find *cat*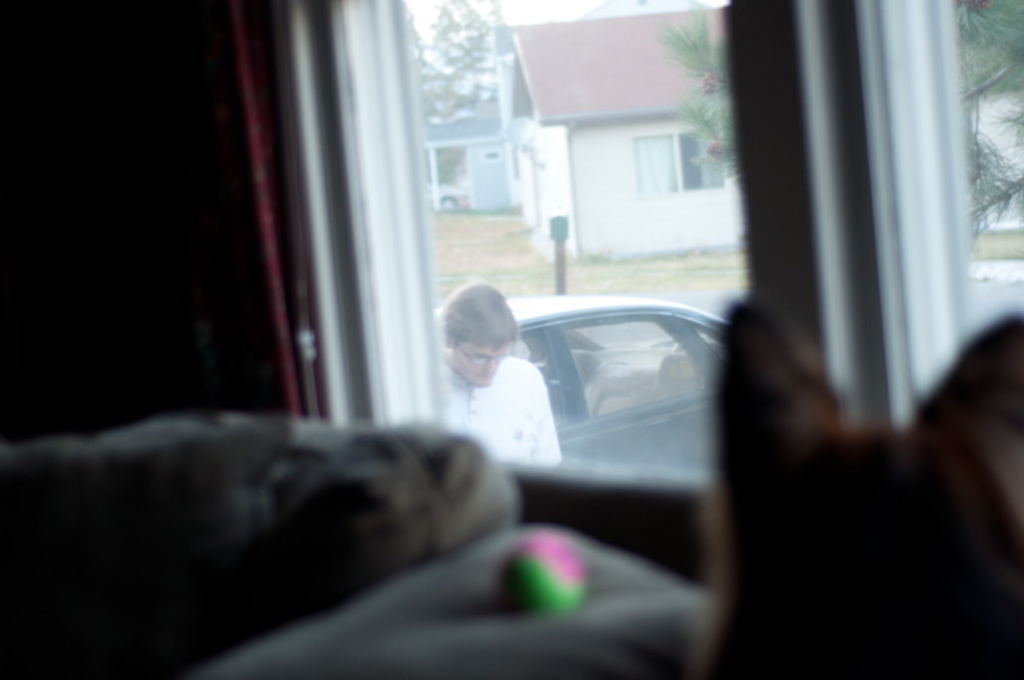
x1=694, y1=291, x2=1022, y2=678
